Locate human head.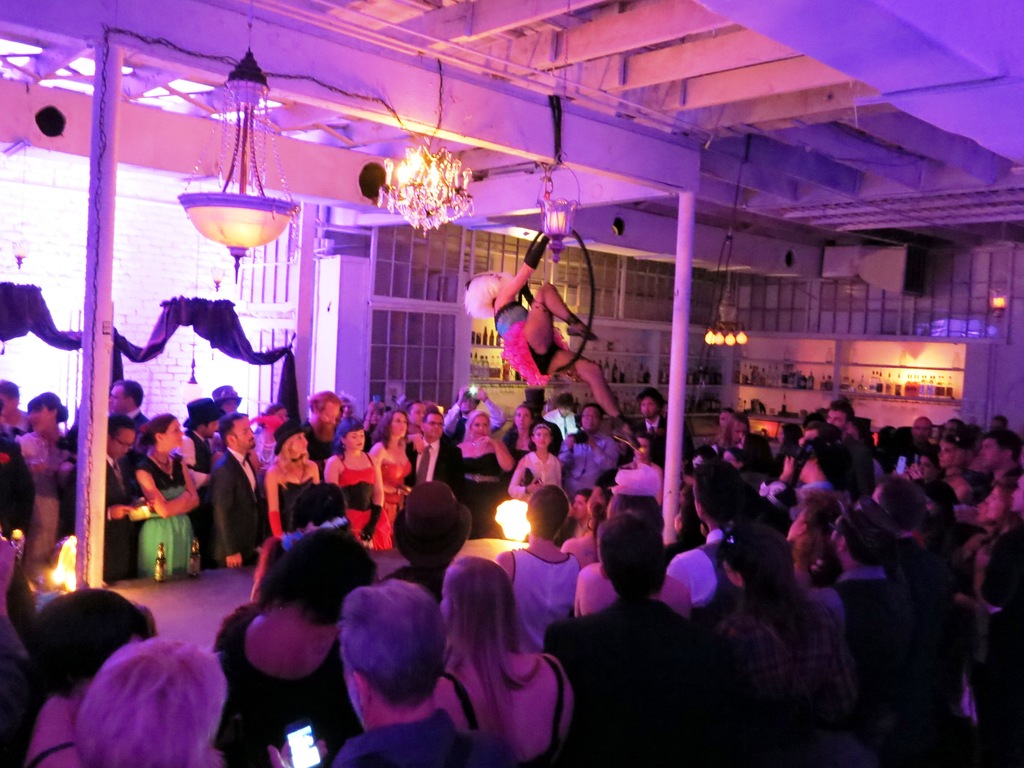
Bounding box: rect(108, 376, 145, 413).
